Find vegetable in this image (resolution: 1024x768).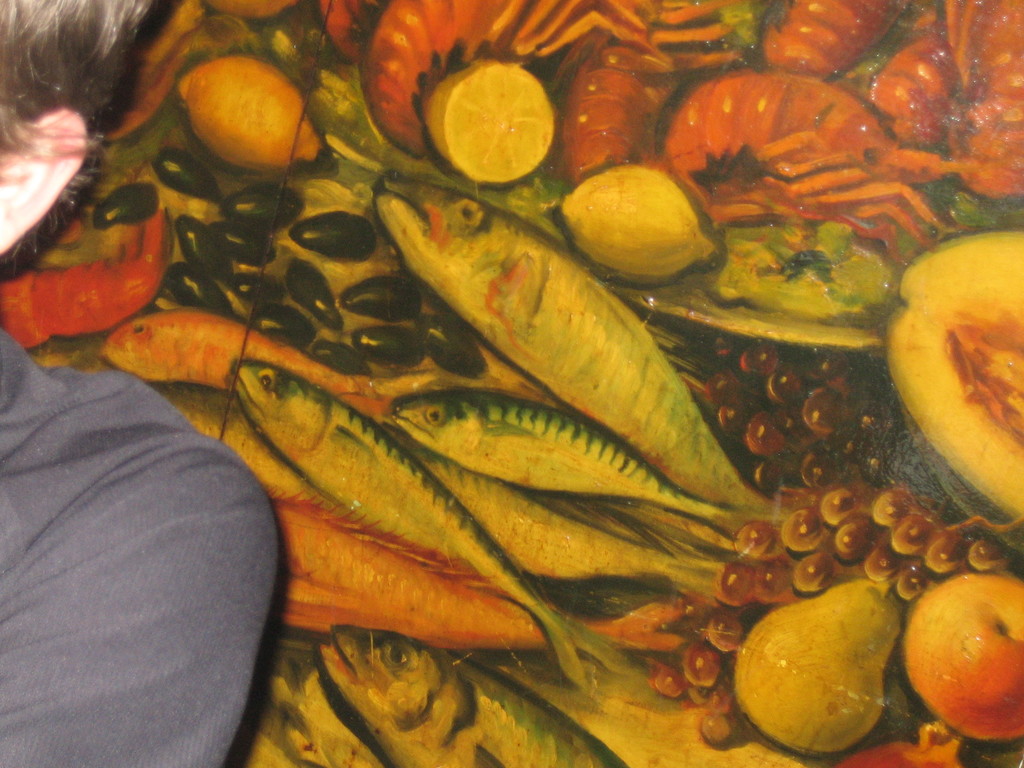
select_region(556, 163, 718, 278).
